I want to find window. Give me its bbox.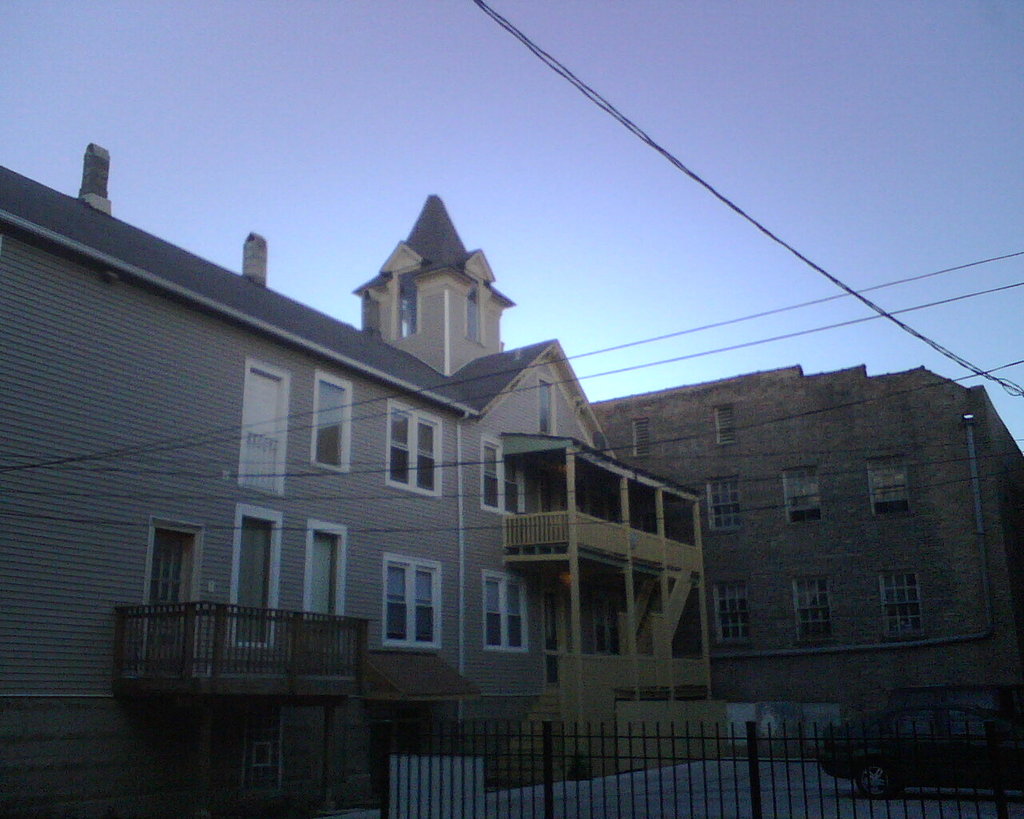
select_region(370, 553, 439, 668).
